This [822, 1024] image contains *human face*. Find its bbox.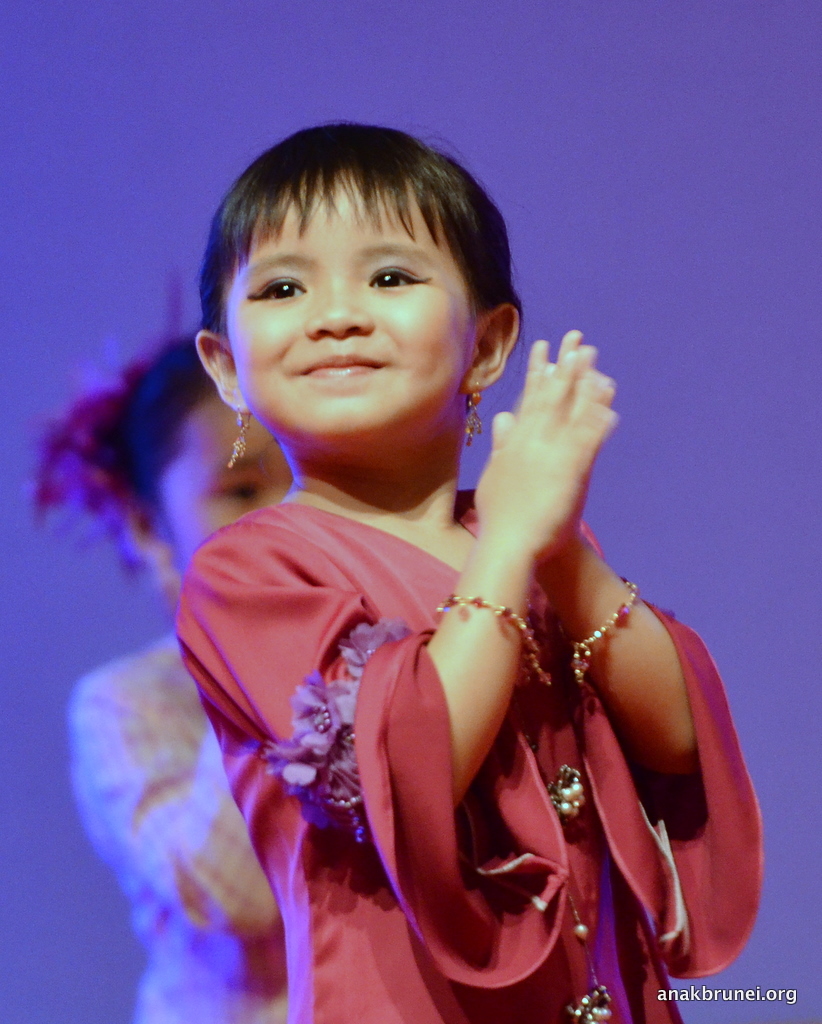
locate(230, 164, 480, 434).
